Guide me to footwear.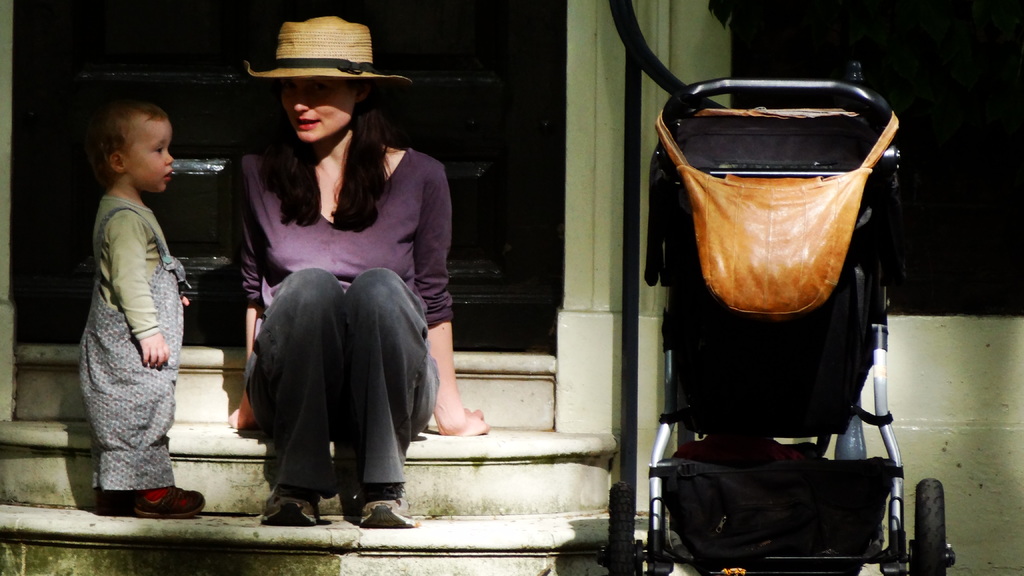
Guidance: BBox(359, 477, 417, 529).
